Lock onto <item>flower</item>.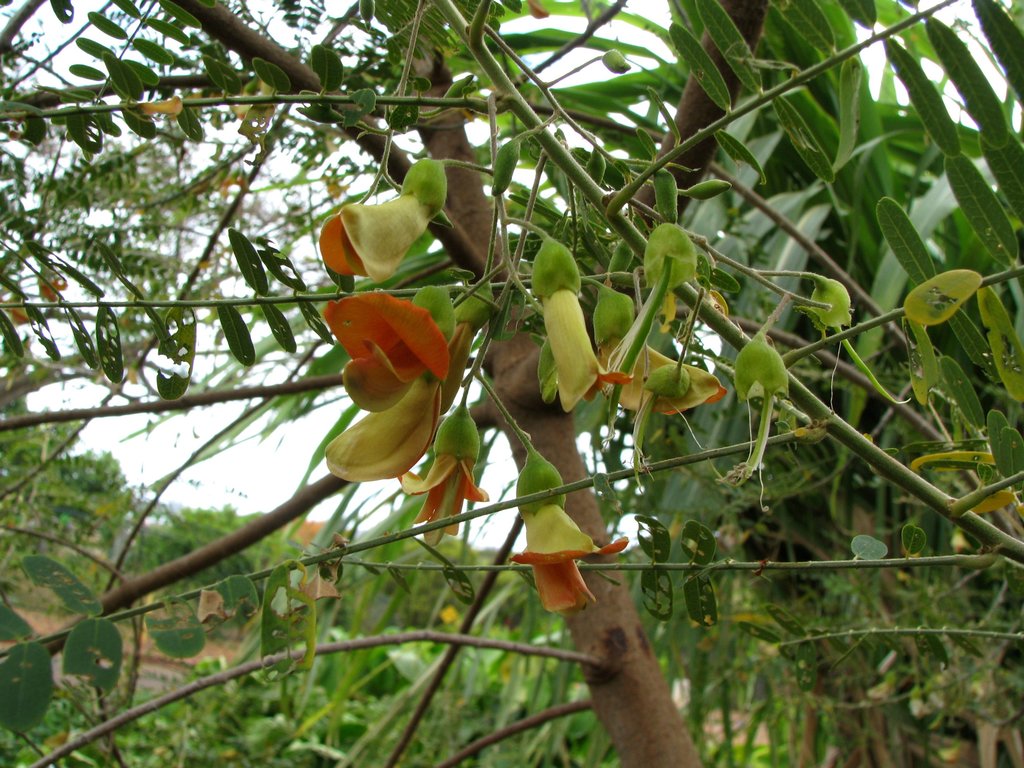
Locked: 599:289:719:420.
